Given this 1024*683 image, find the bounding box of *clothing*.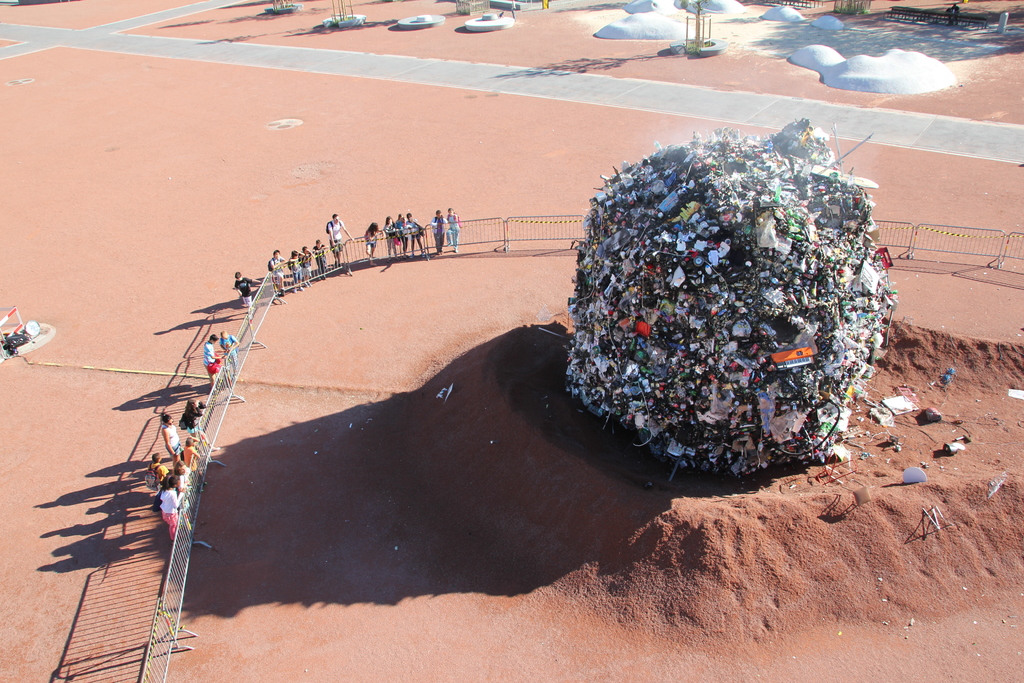
left=303, top=251, right=316, bottom=276.
